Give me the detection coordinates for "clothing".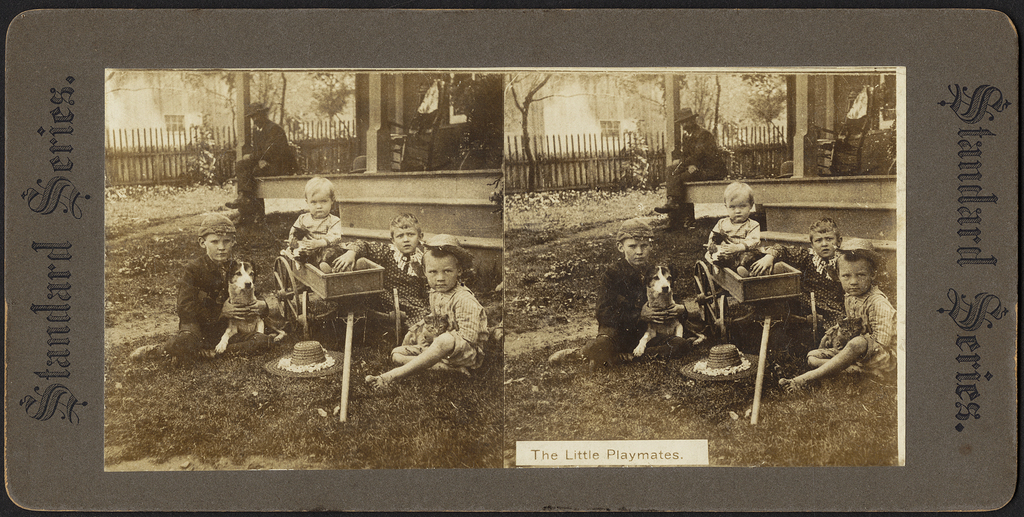
left=815, top=289, right=891, bottom=380.
